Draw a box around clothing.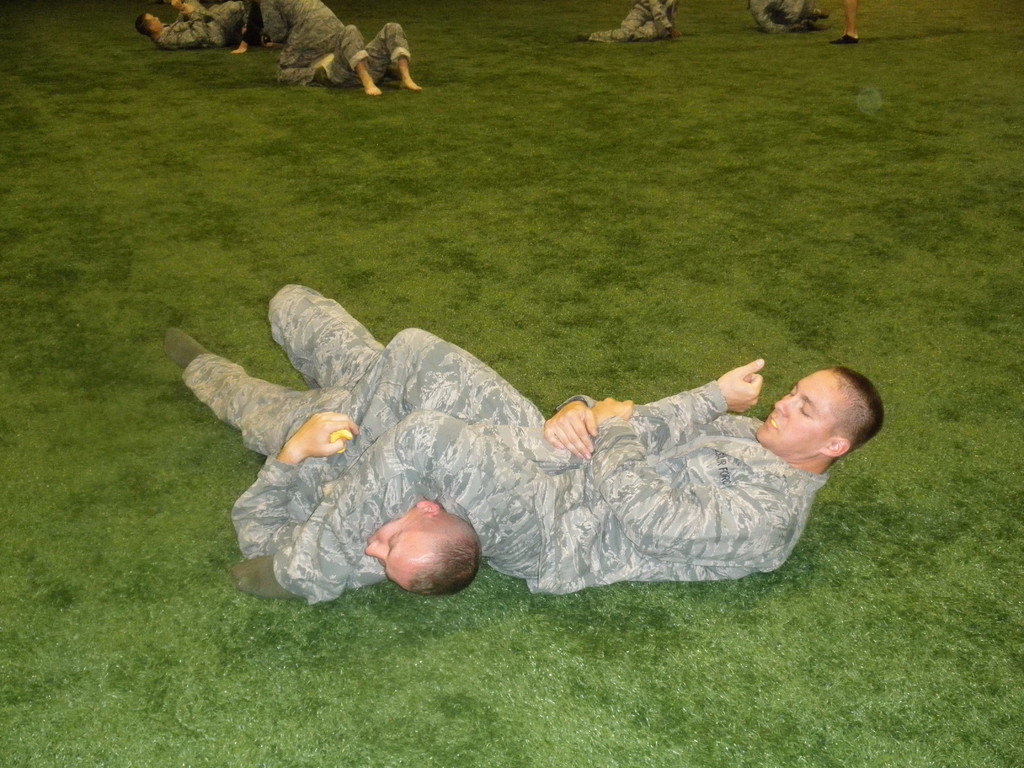
584,0,682,40.
